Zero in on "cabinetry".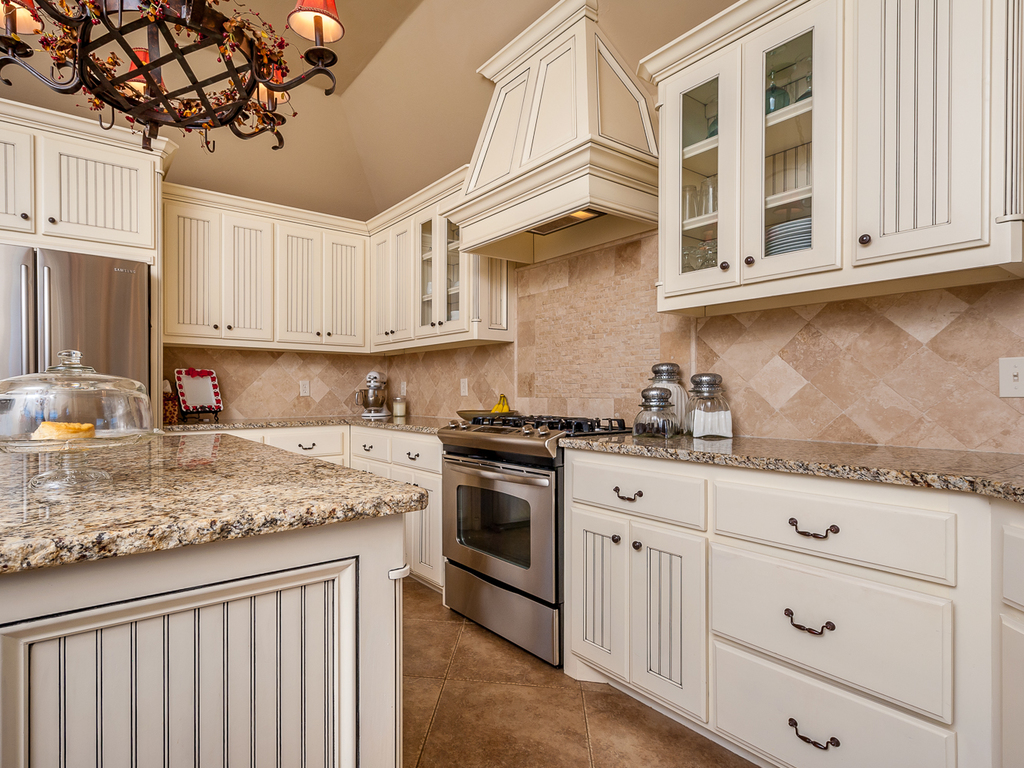
Zeroed in: <bbox>154, 180, 510, 340</bbox>.
